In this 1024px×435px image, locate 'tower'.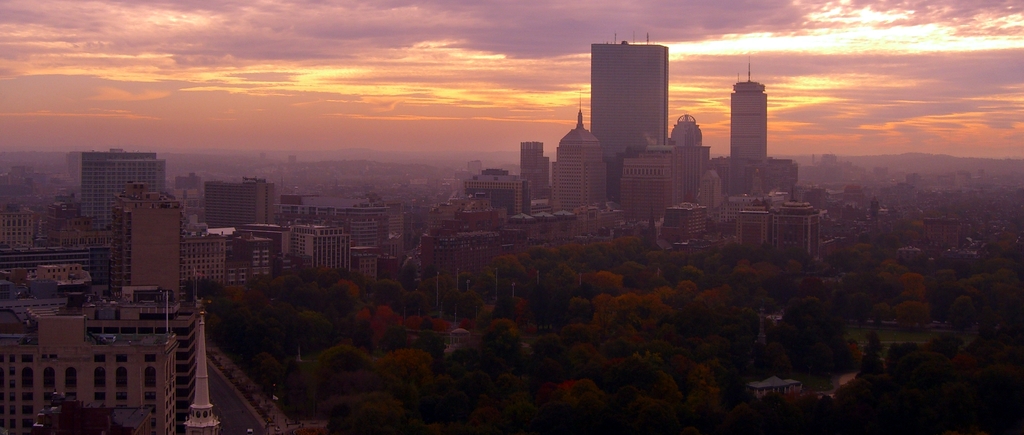
Bounding box: [553, 92, 605, 215].
